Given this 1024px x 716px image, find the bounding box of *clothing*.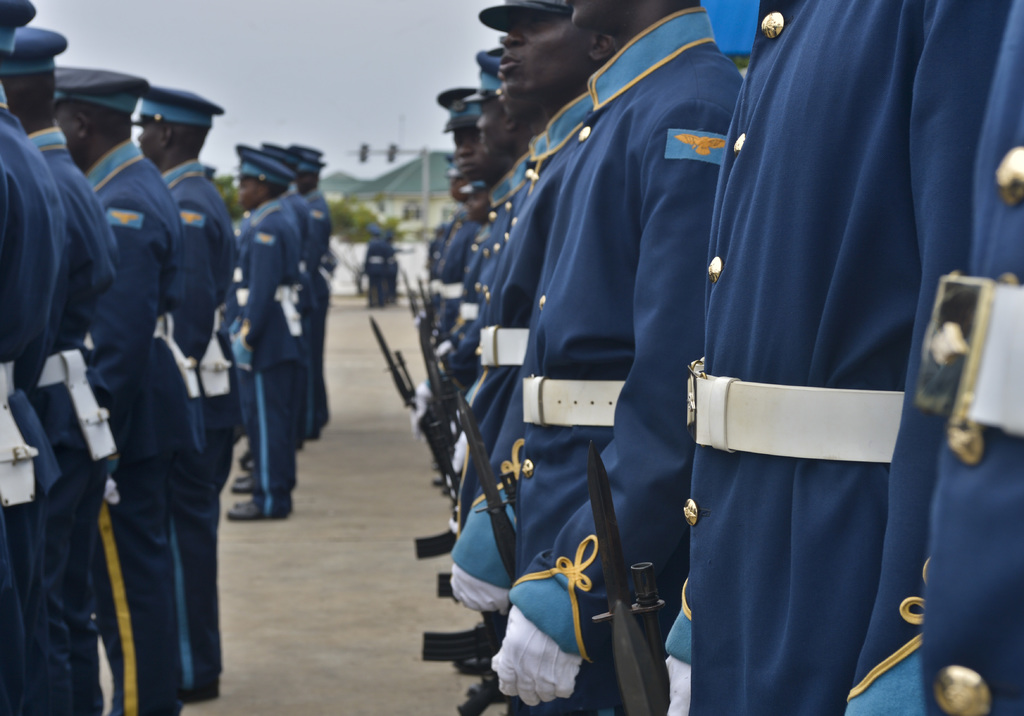
<region>368, 241, 383, 305</region>.
